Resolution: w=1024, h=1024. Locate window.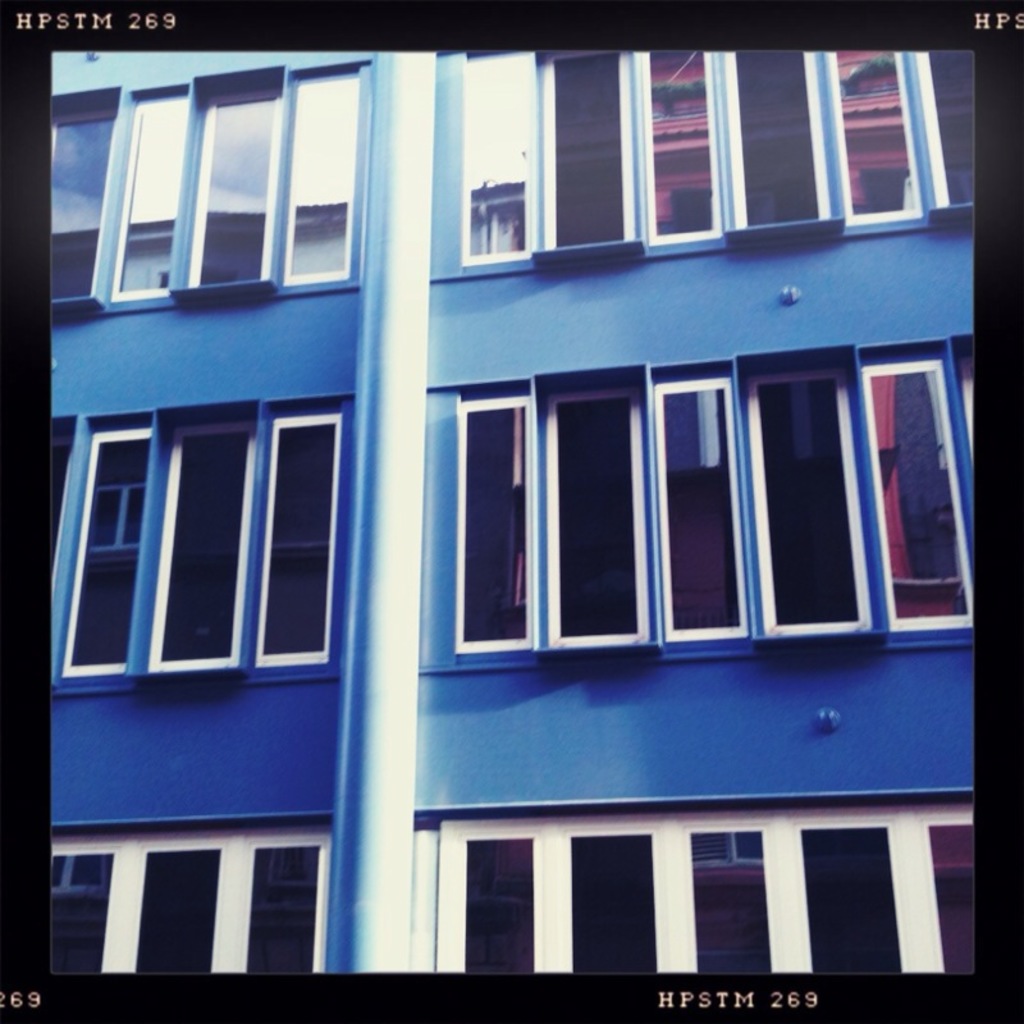
rect(51, 92, 127, 305).
